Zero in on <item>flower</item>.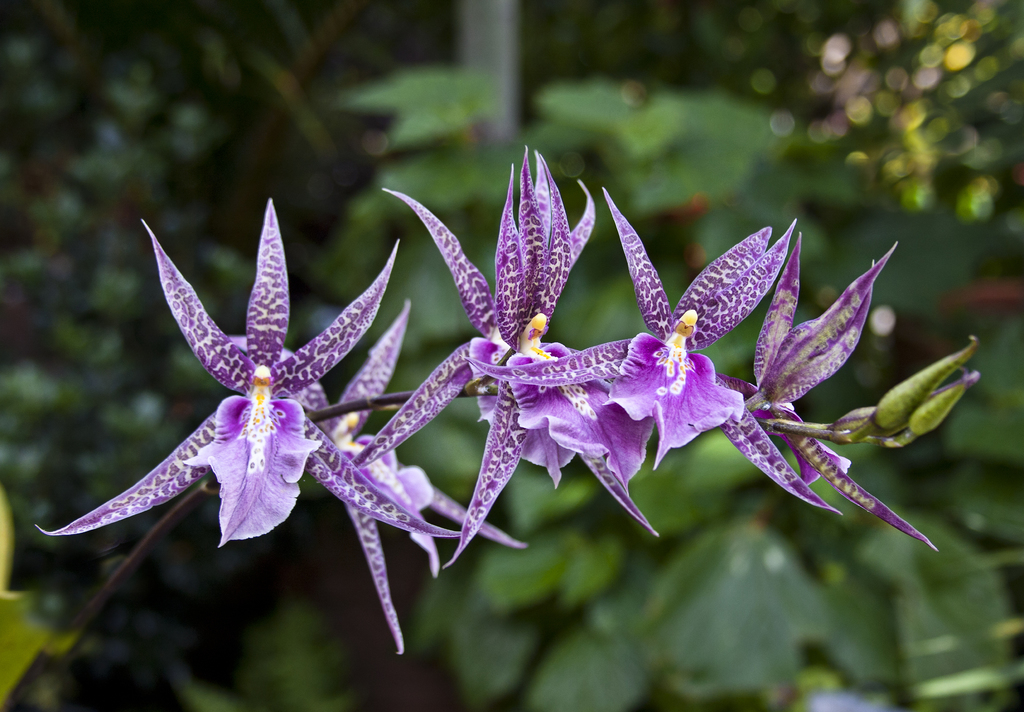
Zeroed in: [461,206,852,552].
